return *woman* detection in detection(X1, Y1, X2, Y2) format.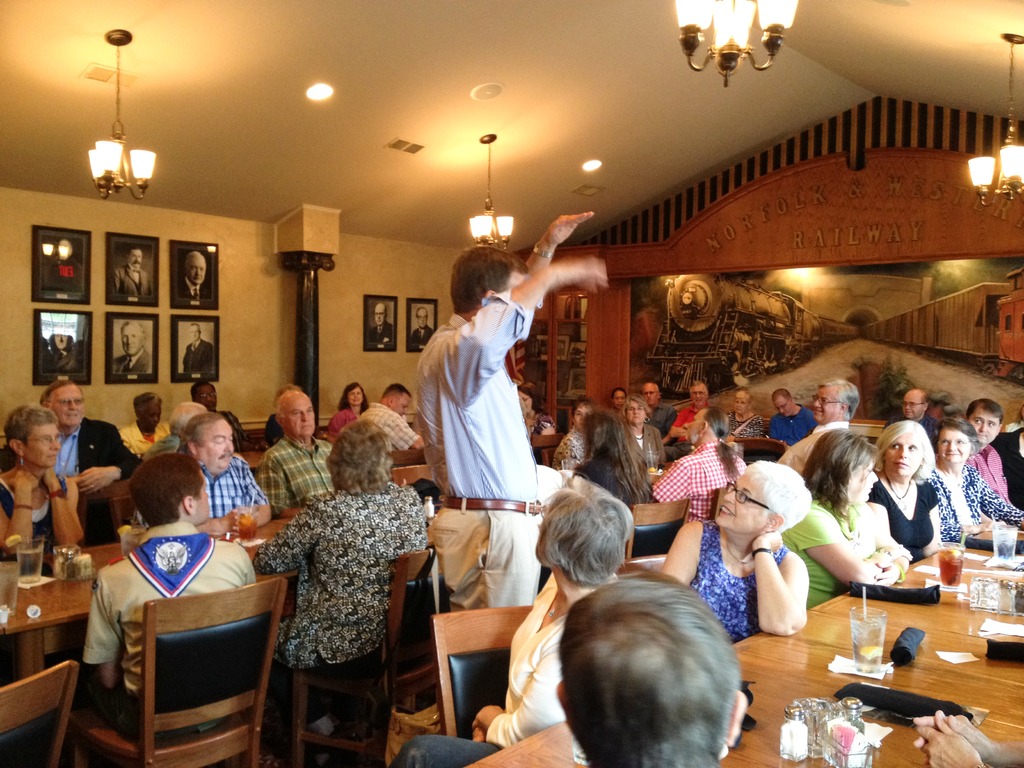
detection(326, 383, 365, 442).
